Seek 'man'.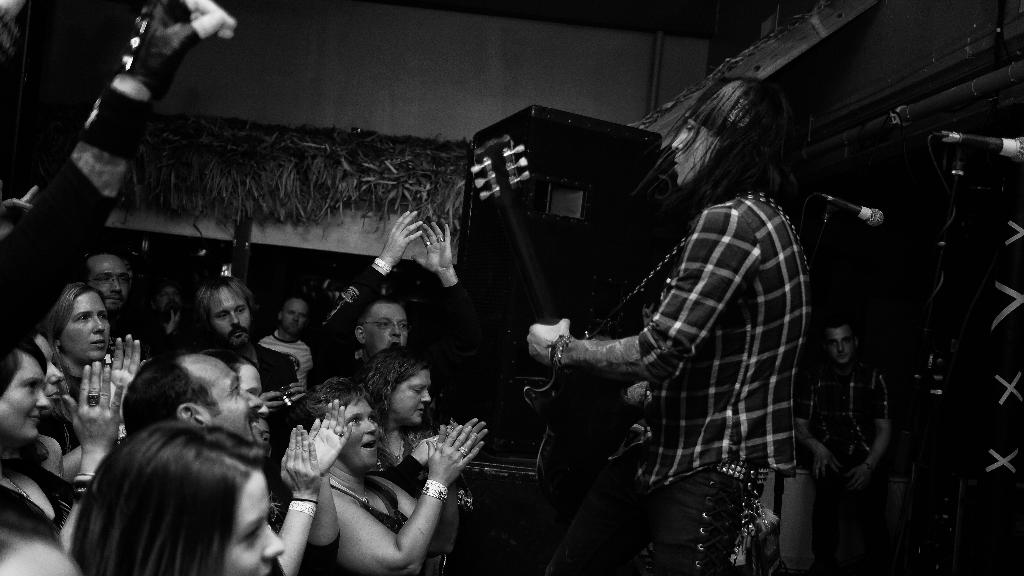
<region>262, 287, 315, 391</region>.
